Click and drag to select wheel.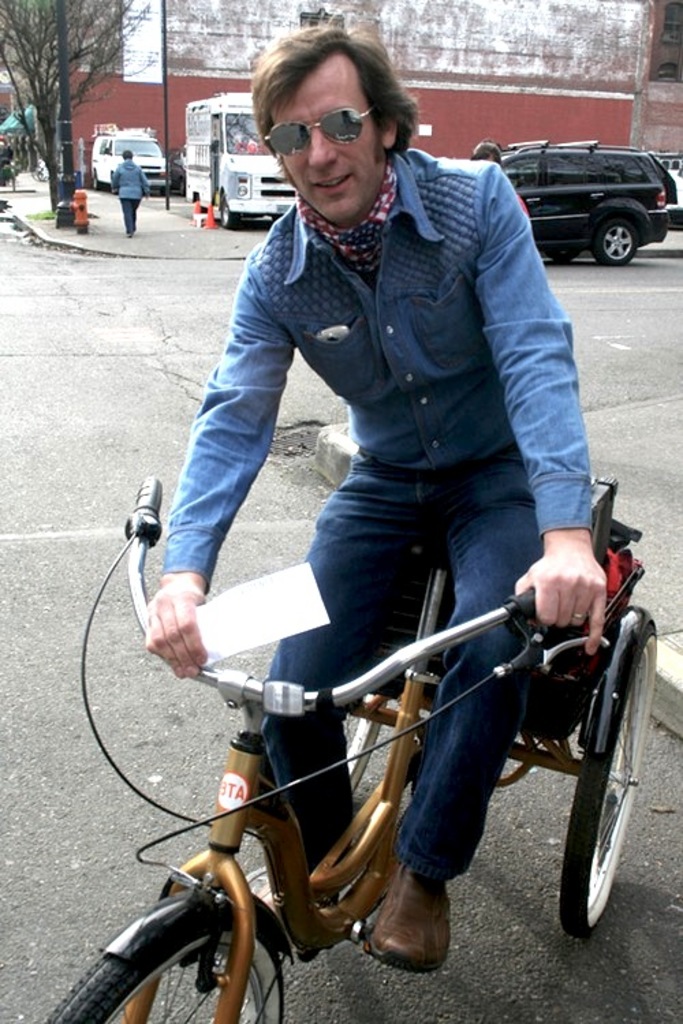
Selection: region(564, 666, 650, 935).
